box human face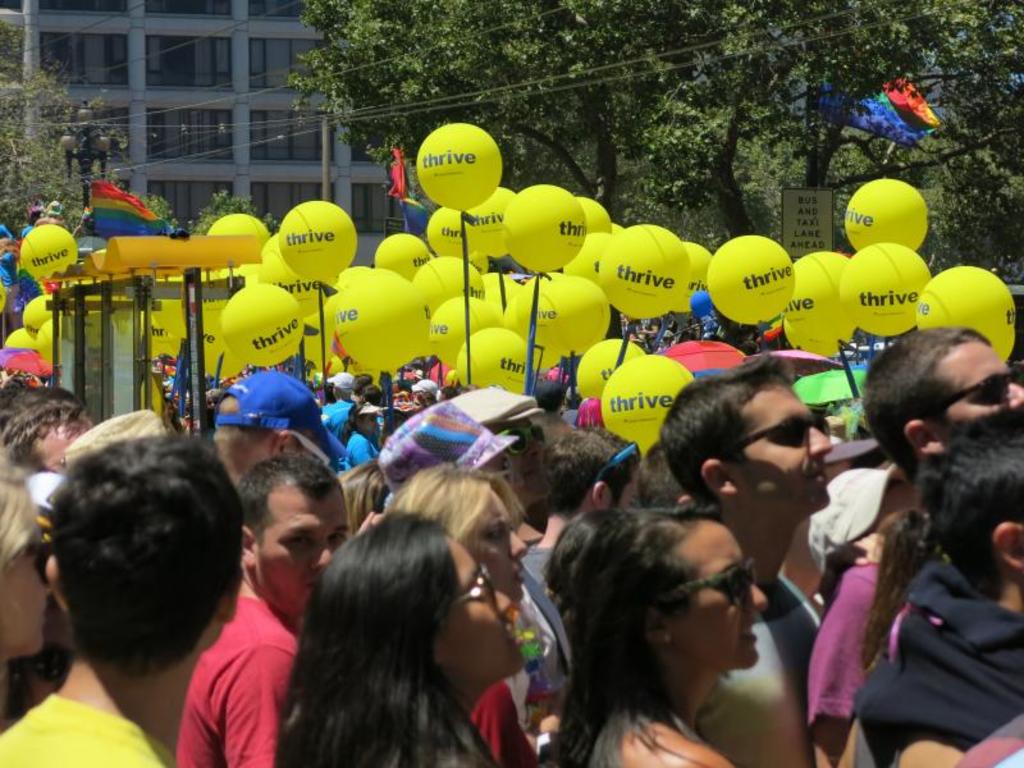
l=460, t=489, r=527, b=596
